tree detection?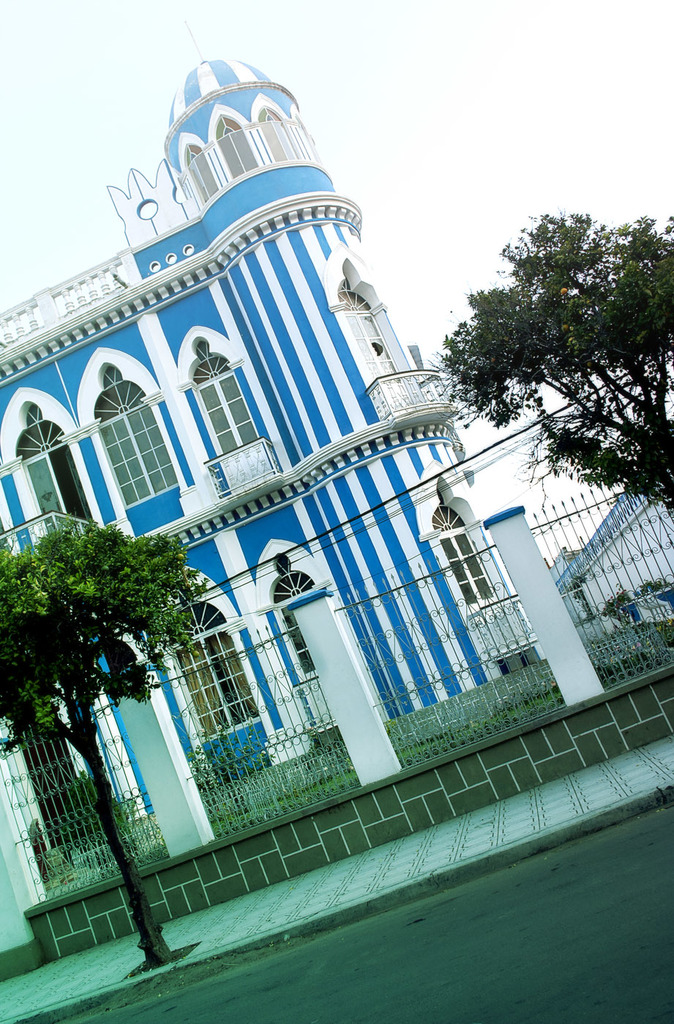
left=10, top=452, right=213, bottom=949
